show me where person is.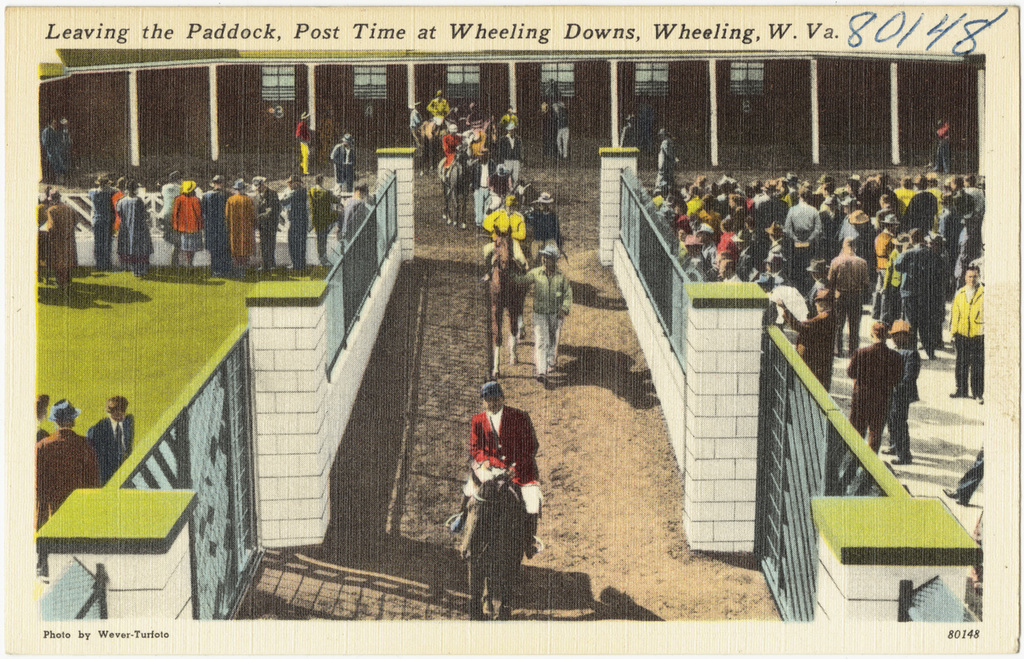
person is at crop(619, 115, 645, 150).
